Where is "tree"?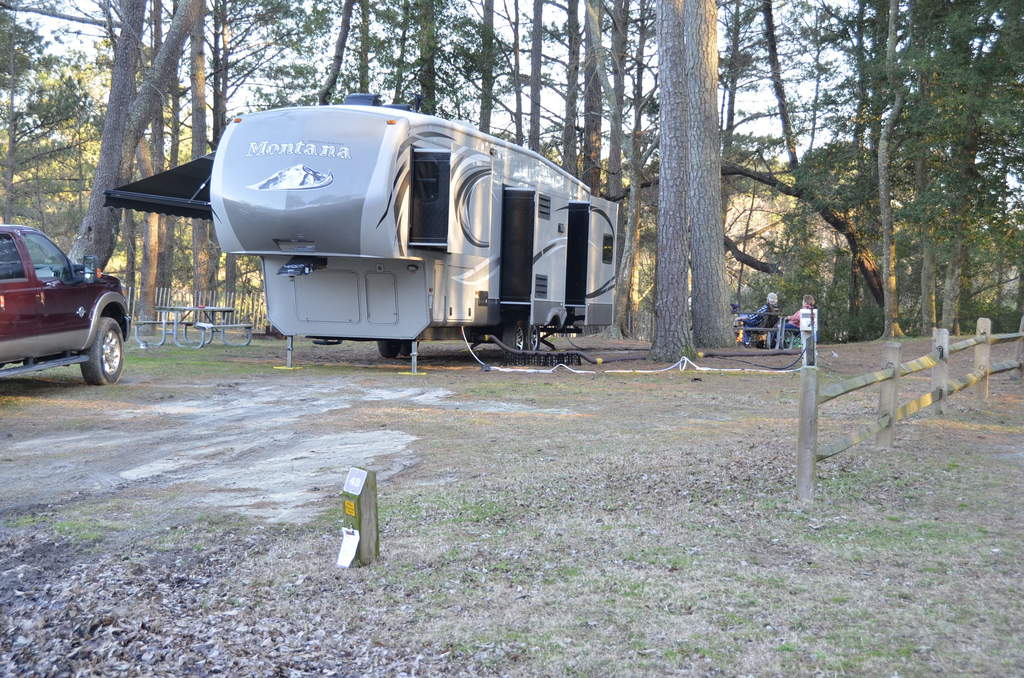
[569, 0, 659, 314].
